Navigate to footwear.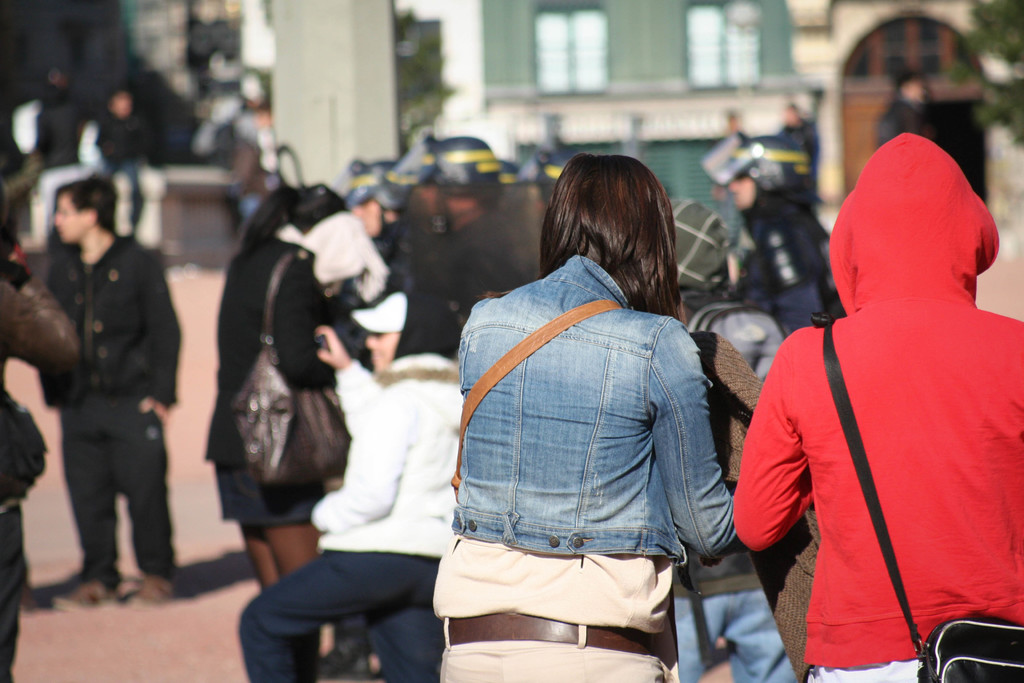
Navigation target: (x1=121, y1=570, x2=180, y2=609).
